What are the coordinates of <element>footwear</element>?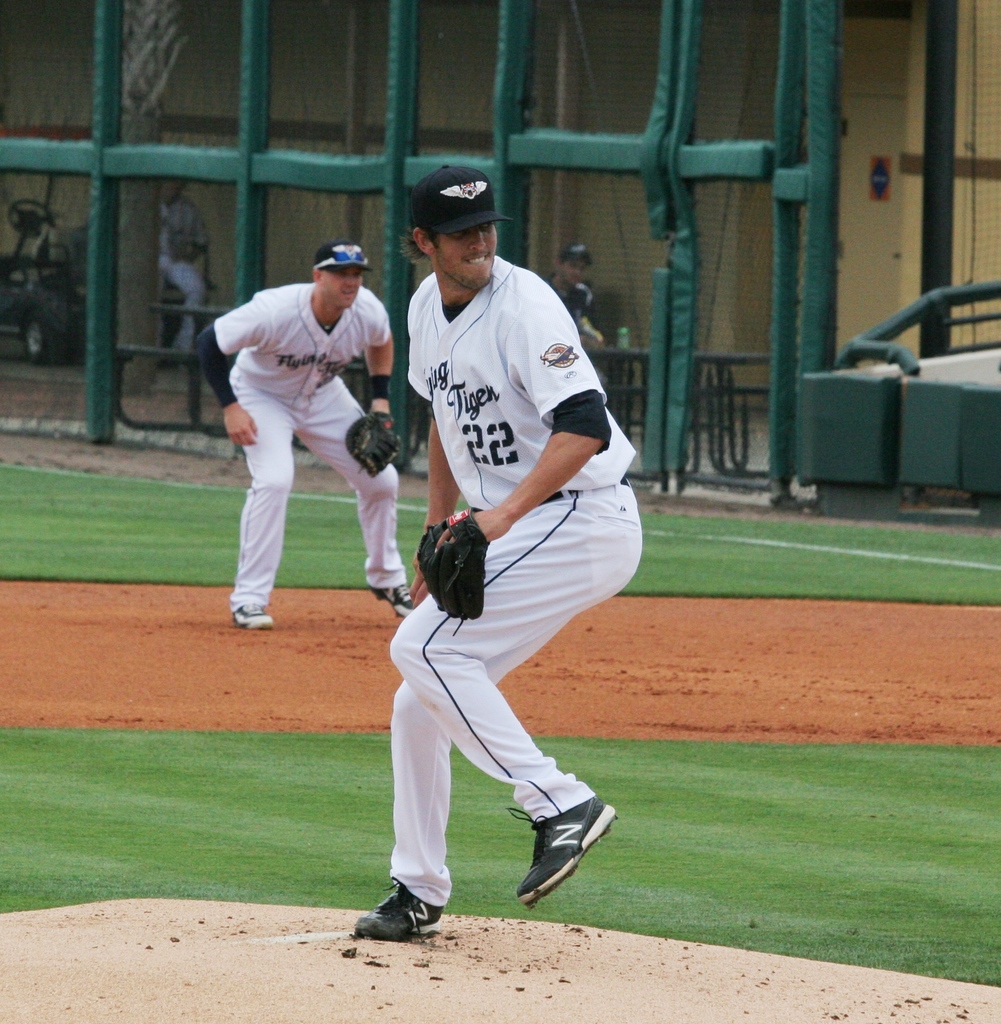
BBox(234, 602, 273, 628).
